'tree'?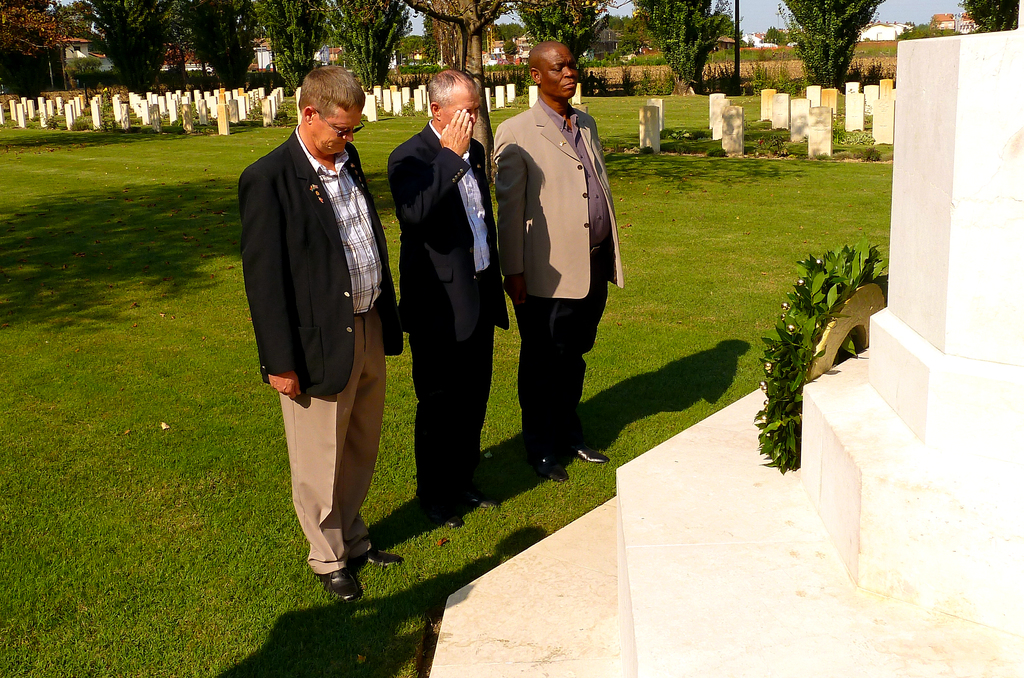
crop(245, 0, 325, 92)
